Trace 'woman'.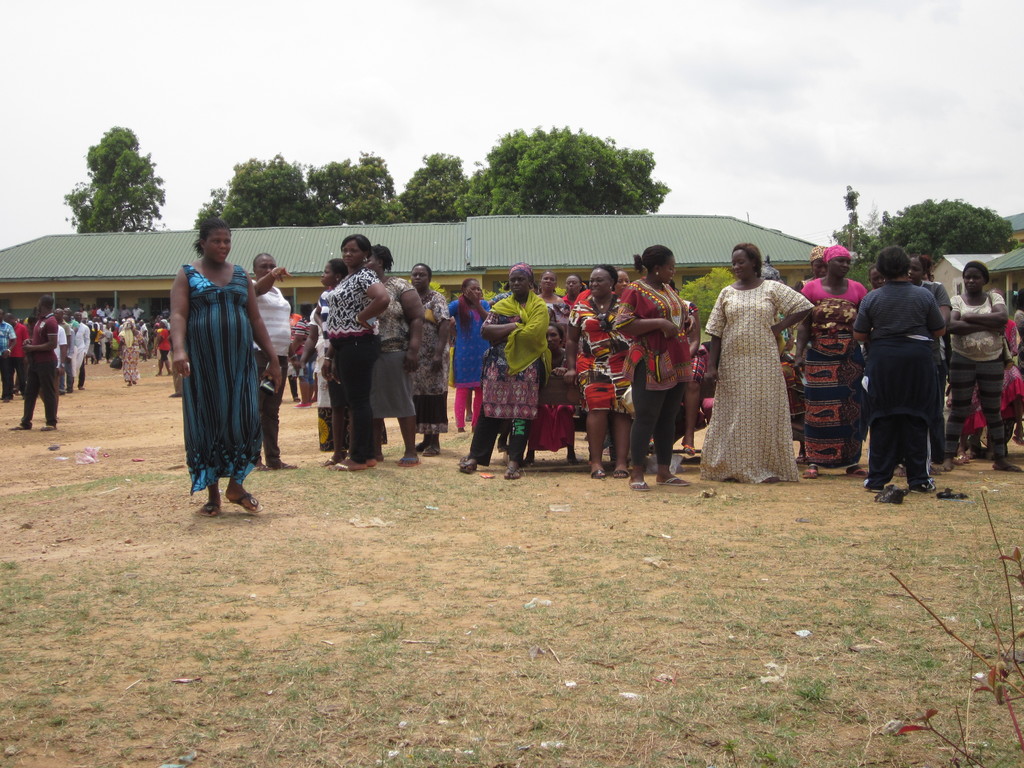
Traced to 328:233:394:476.
